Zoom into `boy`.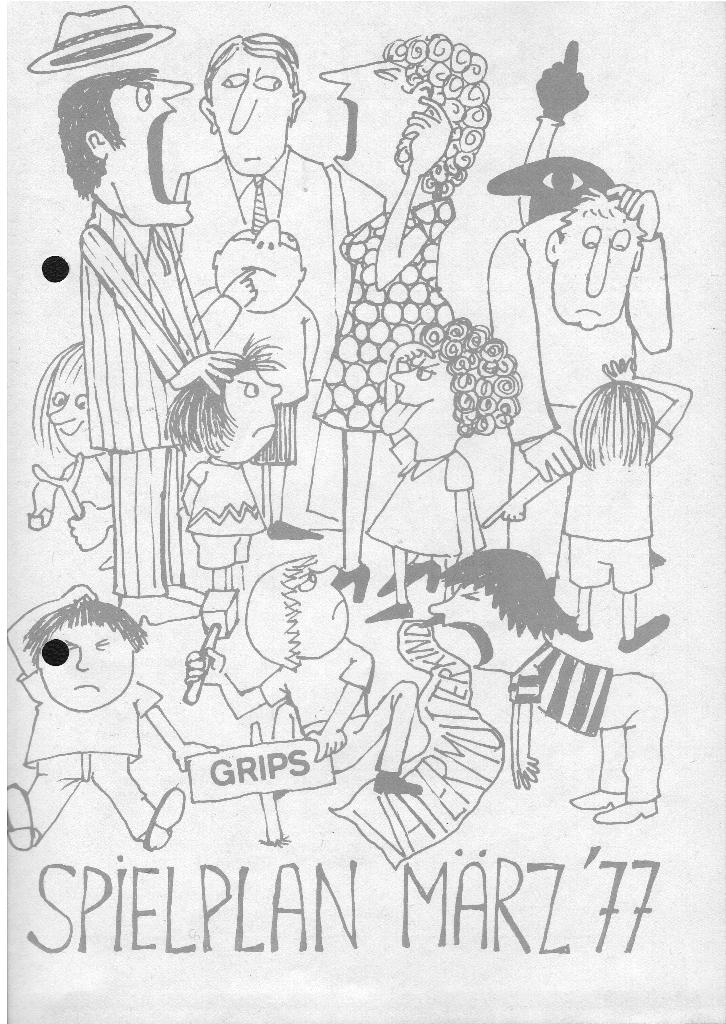
Zoom target: Rect(190, 557, 423, 803).
